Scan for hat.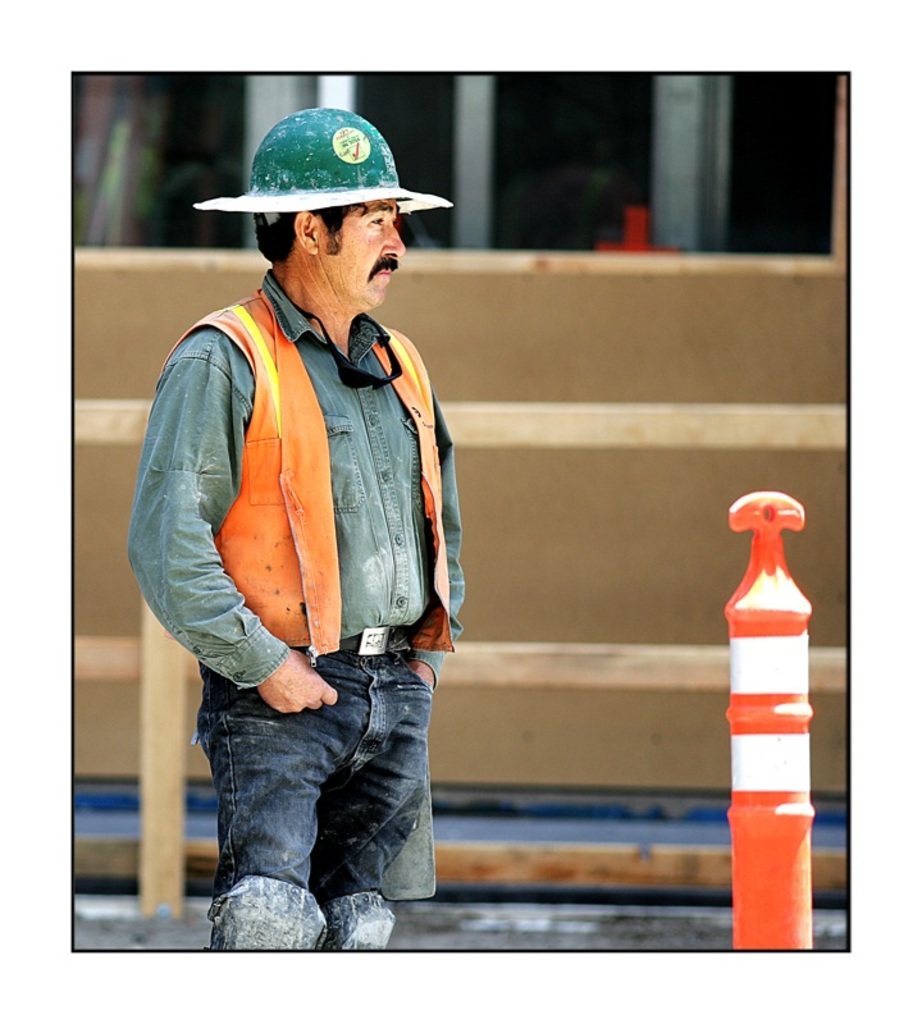
Scan result: region(195, 108, 451, 218).
